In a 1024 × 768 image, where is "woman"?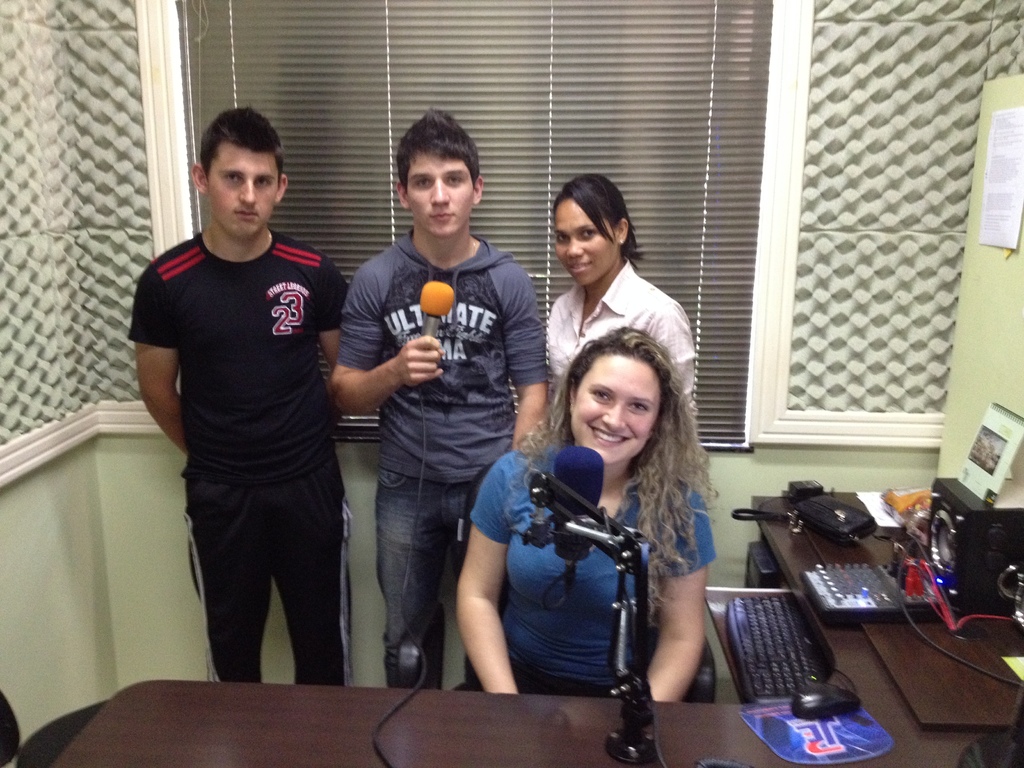
(x1=469, y1=315, x2=732, y2=739).
